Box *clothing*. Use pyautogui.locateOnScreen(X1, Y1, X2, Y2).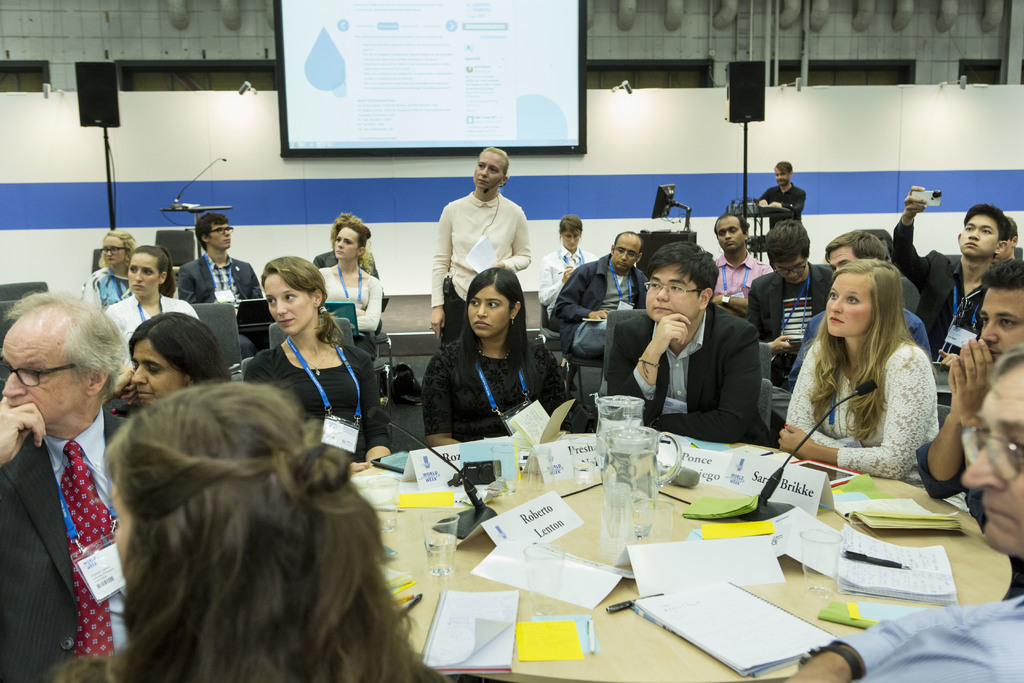
pyautogui.locateOnScreen(176, 255, 261, 308).
